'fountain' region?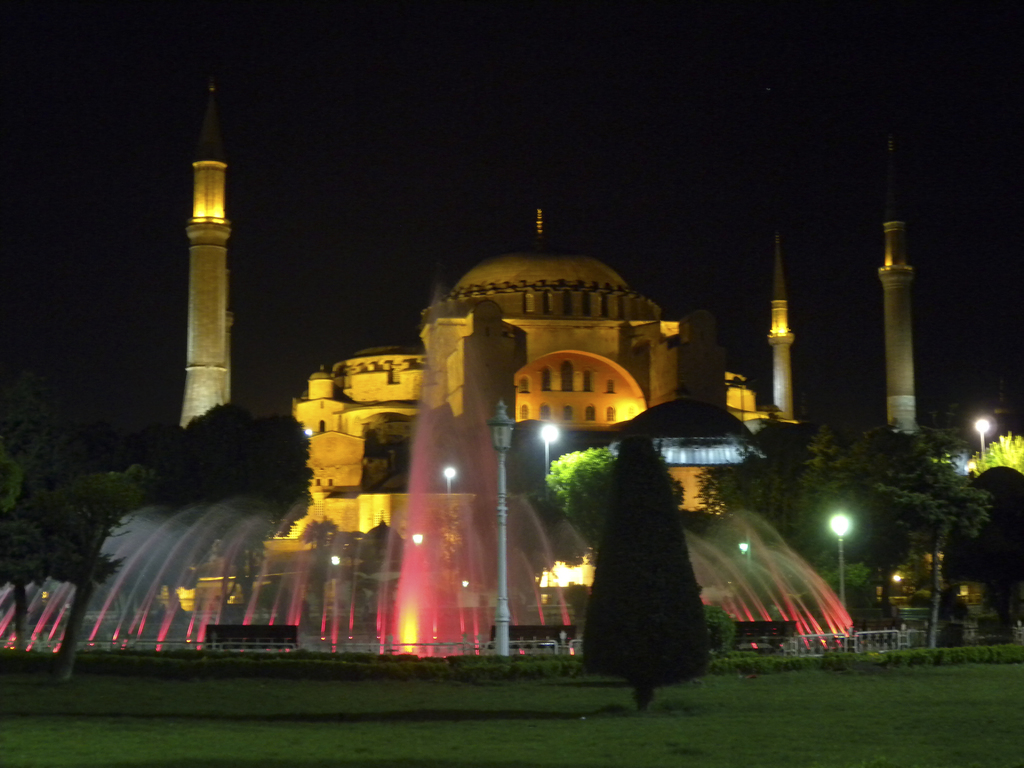
bbox(0, 486, 862, 659)
